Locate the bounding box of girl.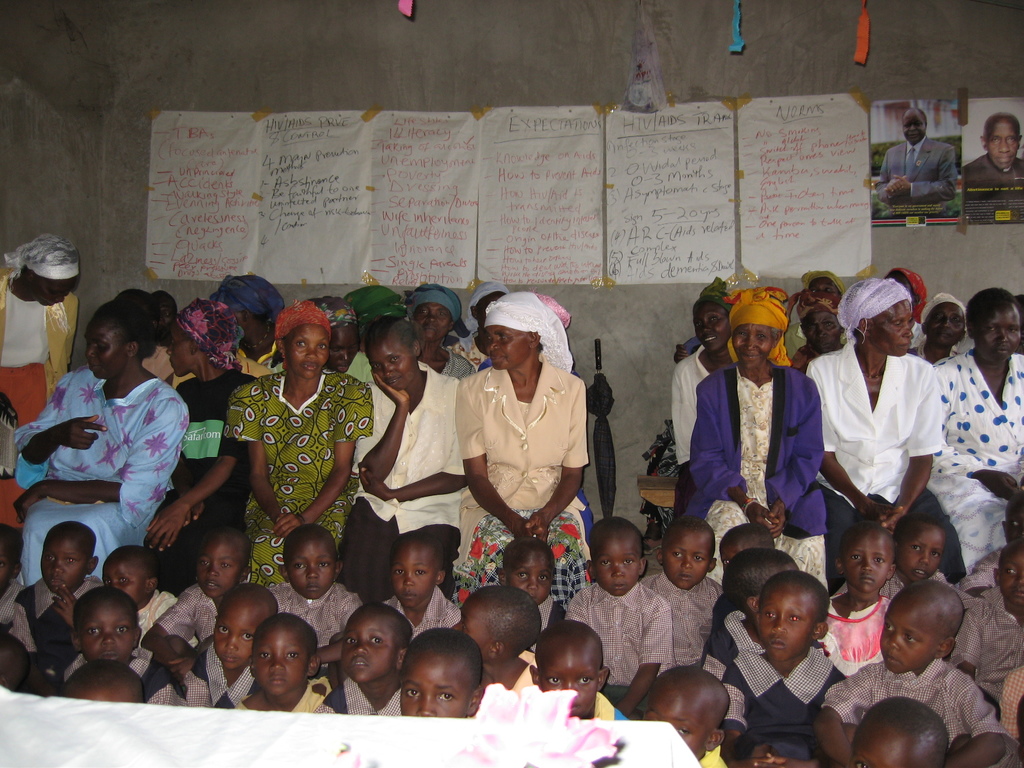
Bounding box: <box>186,582,280,713</box>.
